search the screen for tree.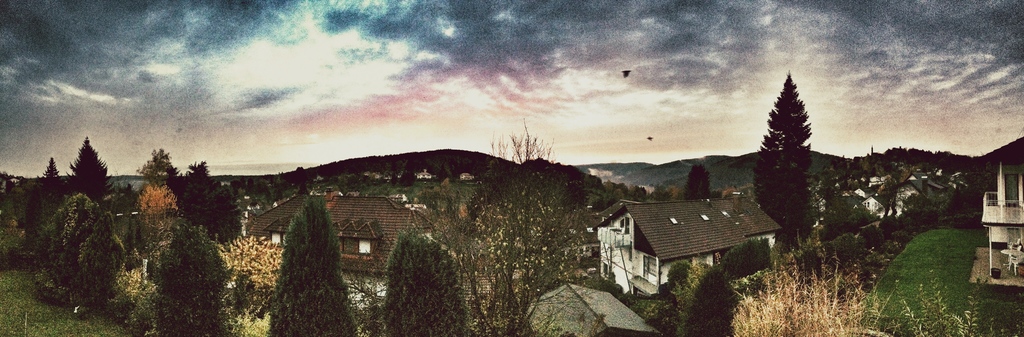
Found at [x1=68, y1=141, x2=104, y2=196].
